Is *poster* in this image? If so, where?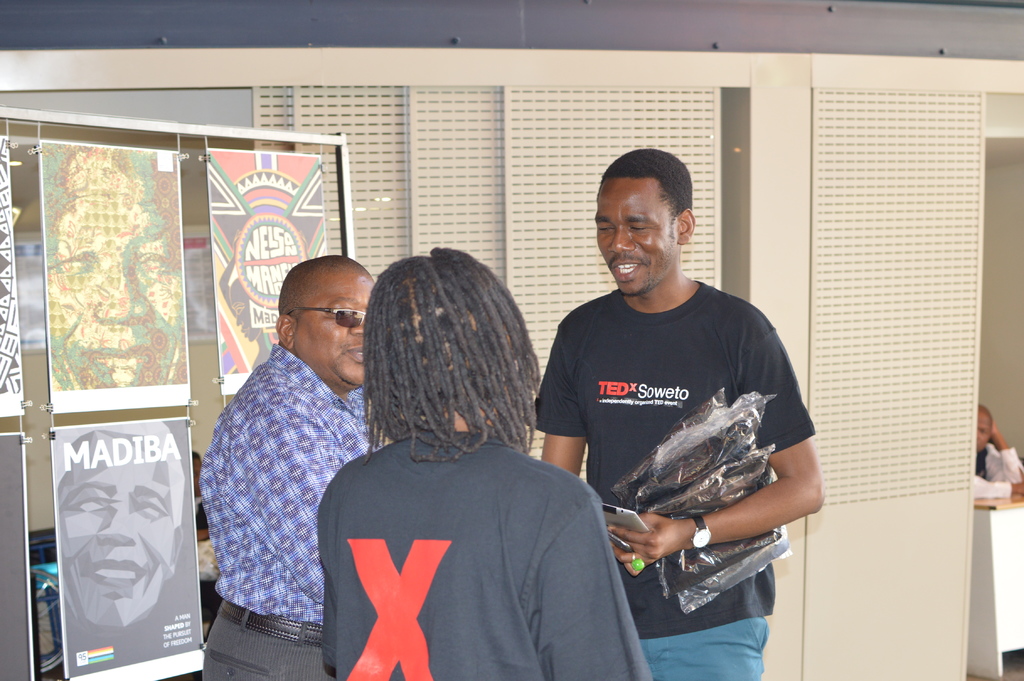
Yes, at box(36, 137, 194, 414).
